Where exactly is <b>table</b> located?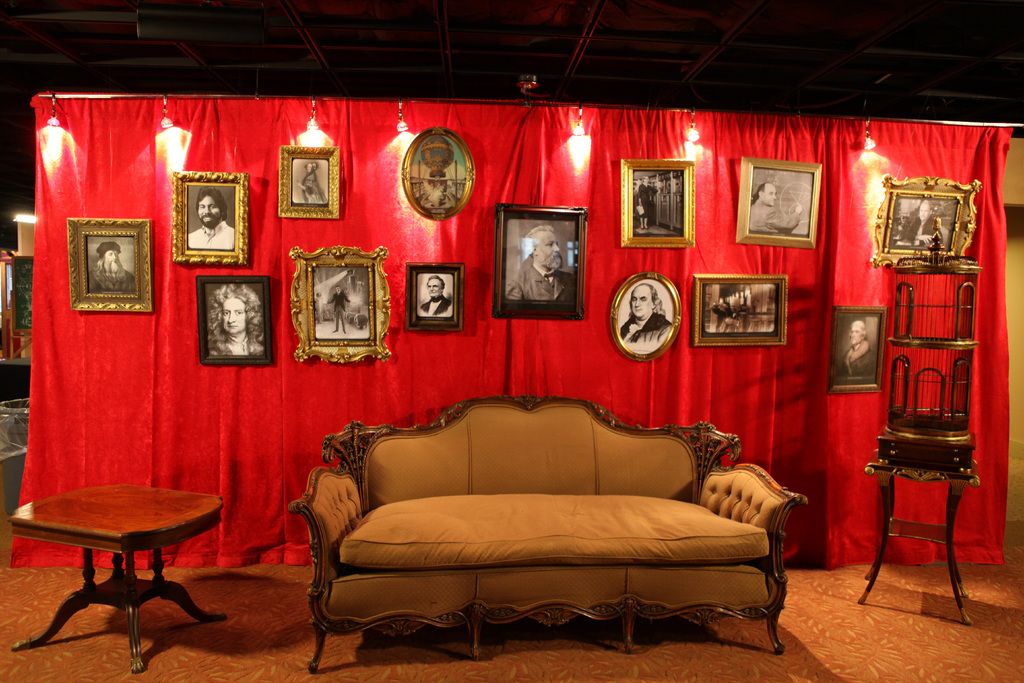
Its bounding box is <bbox>9, 465, 236, 646</bbox>.
